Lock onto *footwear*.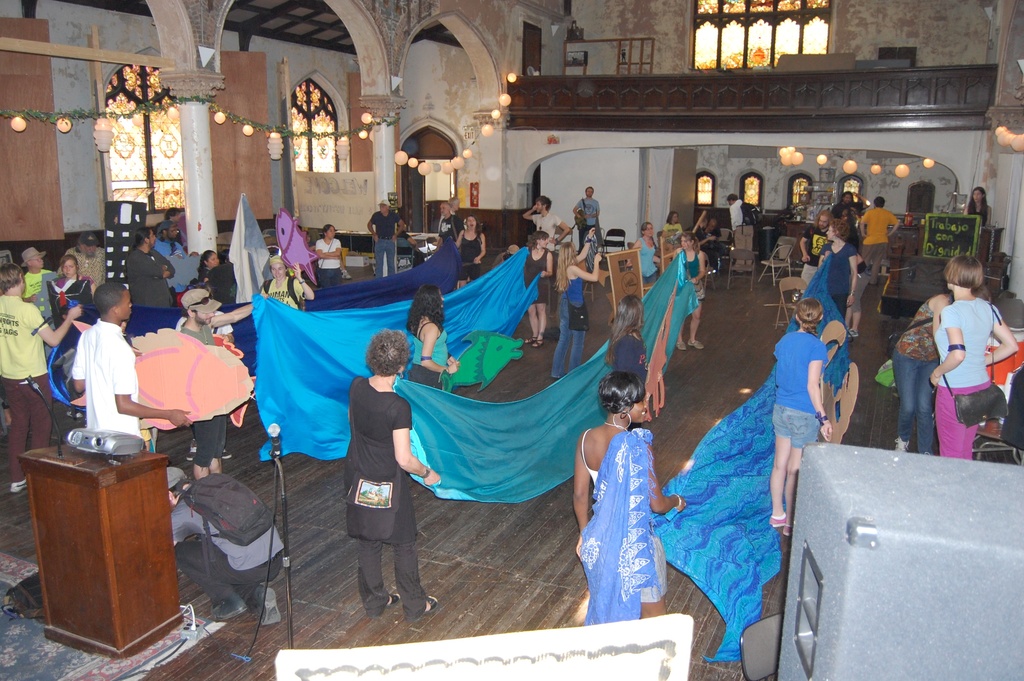
Locked: [534,333,545,350].
